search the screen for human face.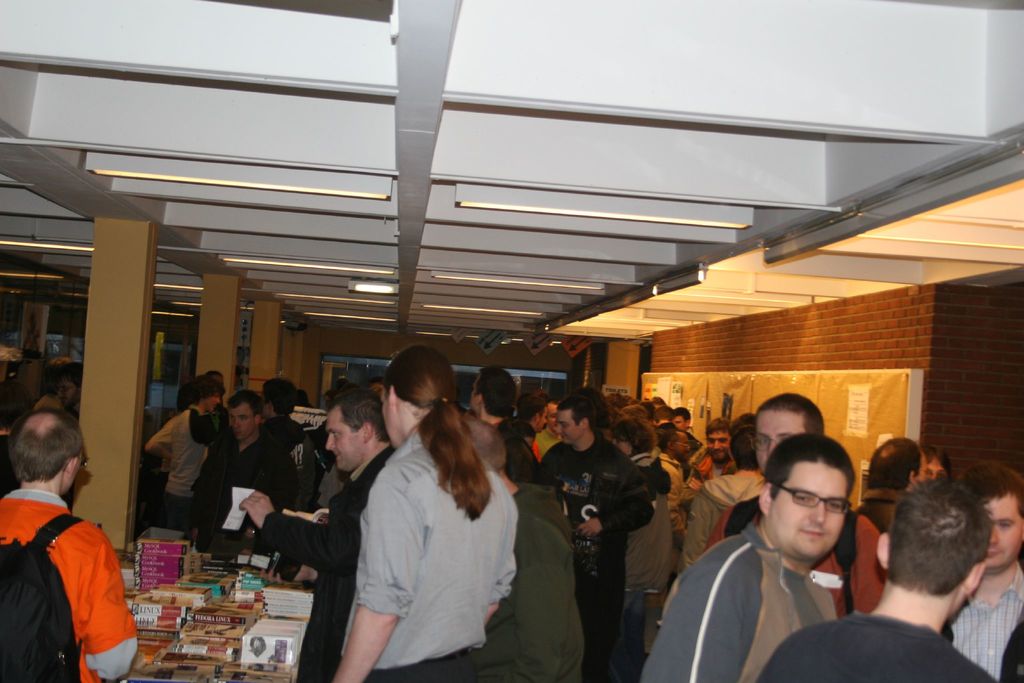
Found at 705, 427, 732, 460.
